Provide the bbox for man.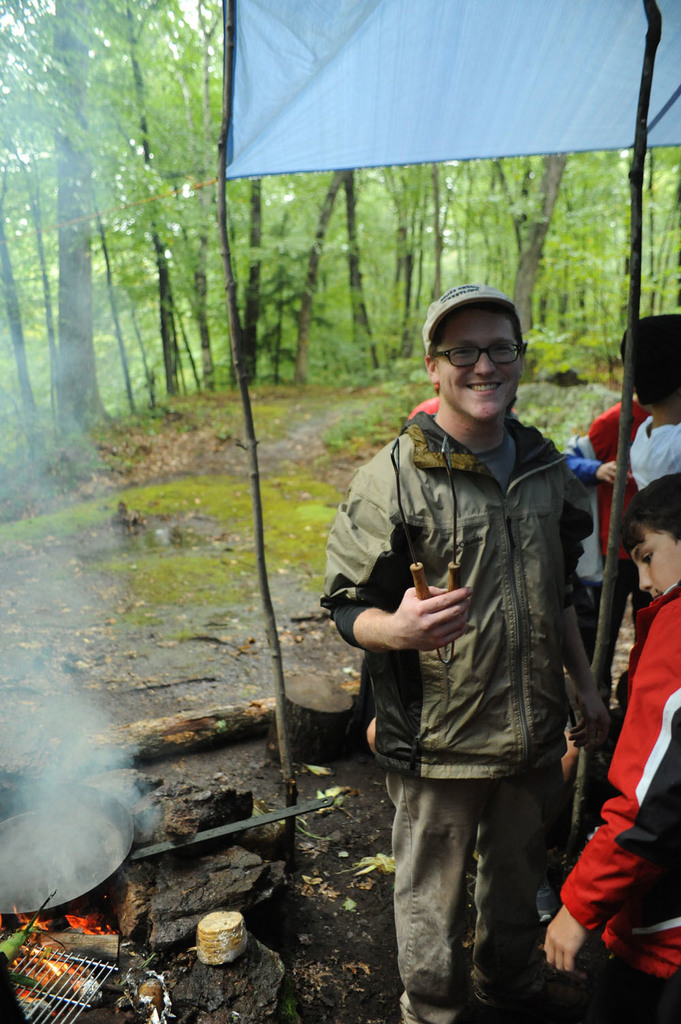
box(253, 207, 588, 993).
